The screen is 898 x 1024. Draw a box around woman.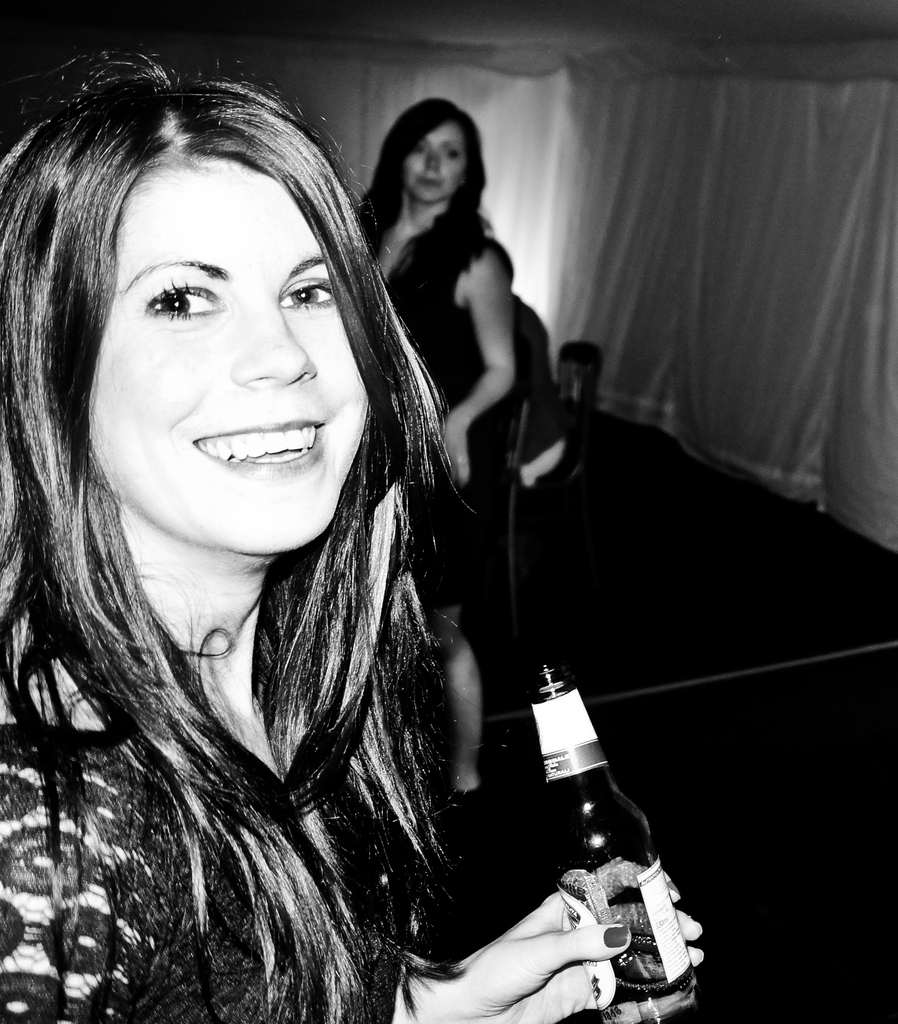
box(8, 51, 522, 1016).
